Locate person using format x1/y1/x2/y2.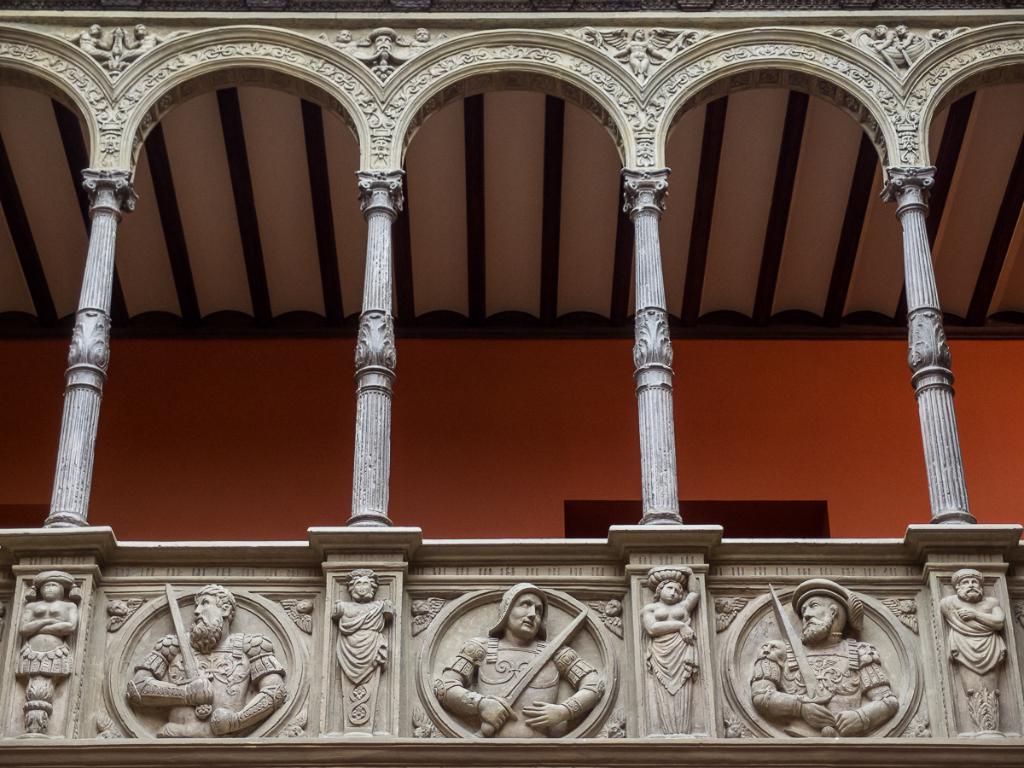
618/20/661/82.
